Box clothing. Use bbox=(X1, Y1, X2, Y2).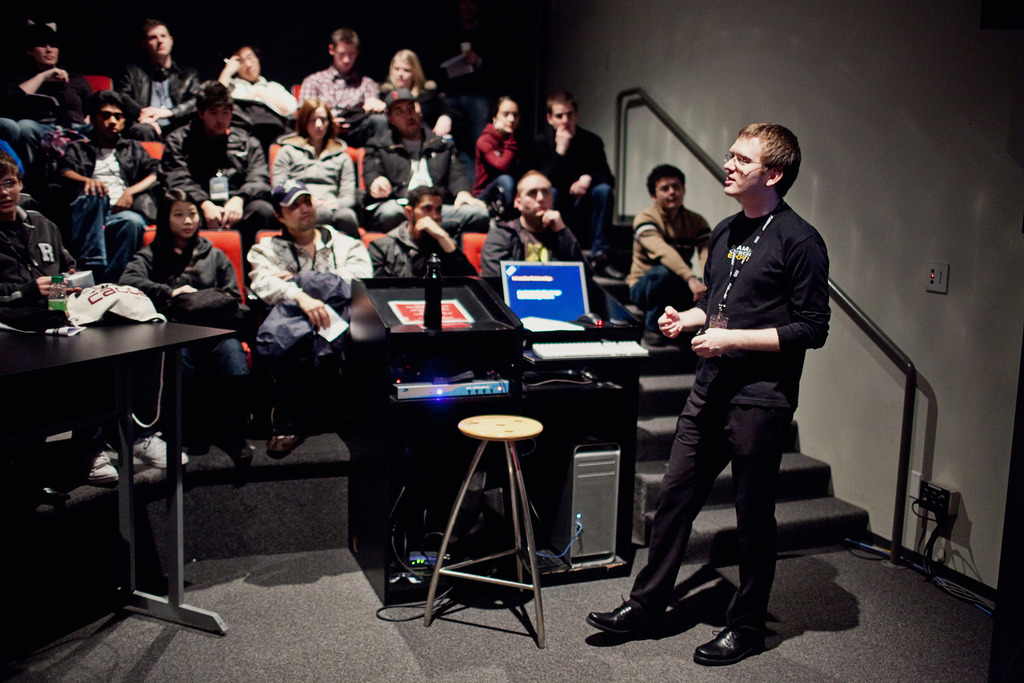
bbox=(639, 131, 833, 629).
